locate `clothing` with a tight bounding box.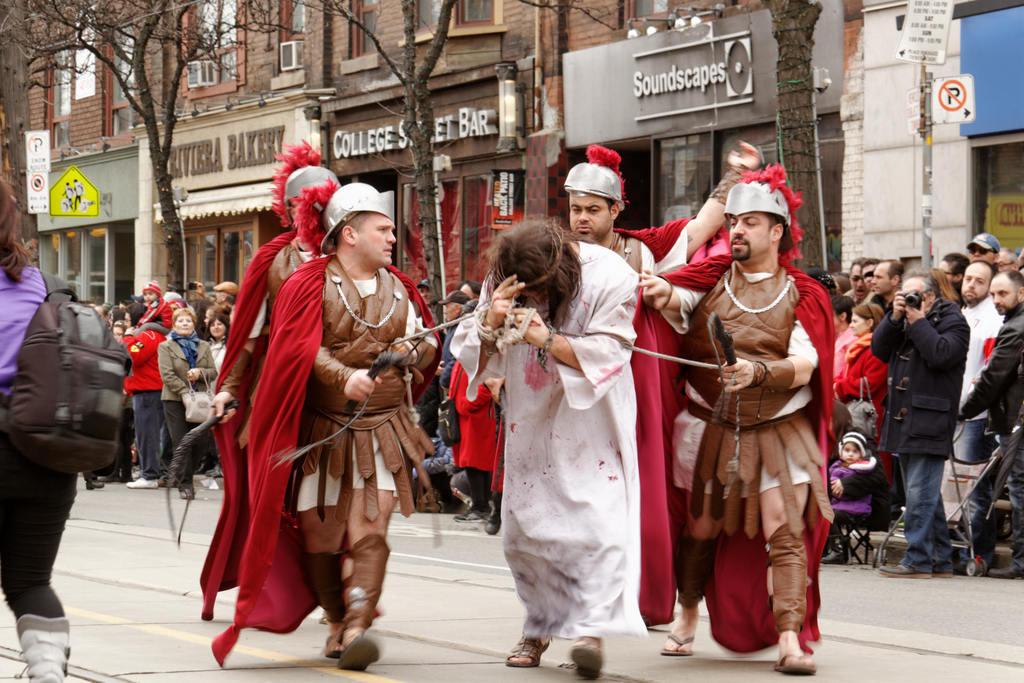
[x1=445, y1=365, x2=506, y2=483].
